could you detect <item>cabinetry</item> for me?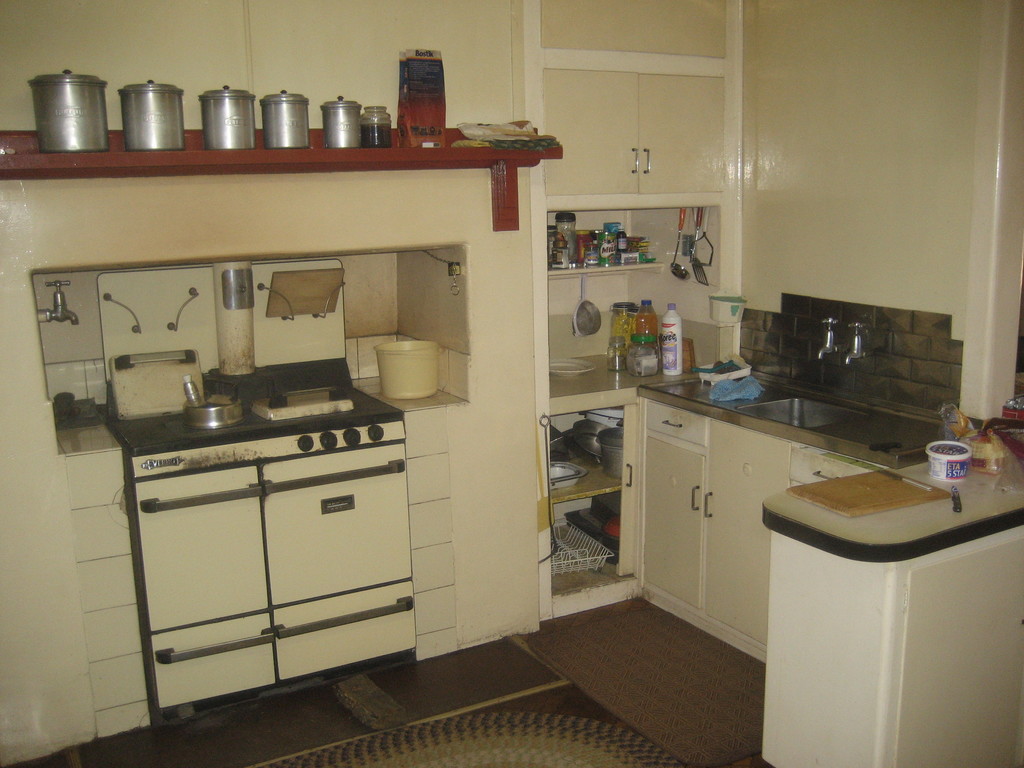
Detection result: 630,68,731,195.
